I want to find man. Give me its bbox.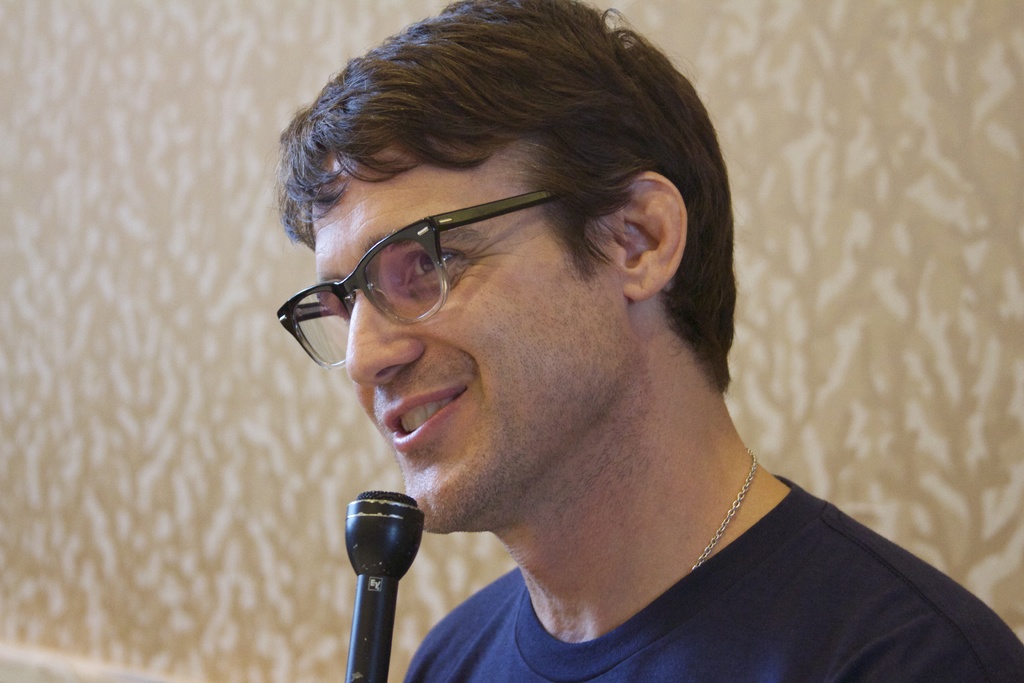
x1=190 y1=22 x2=989 y2=680.
